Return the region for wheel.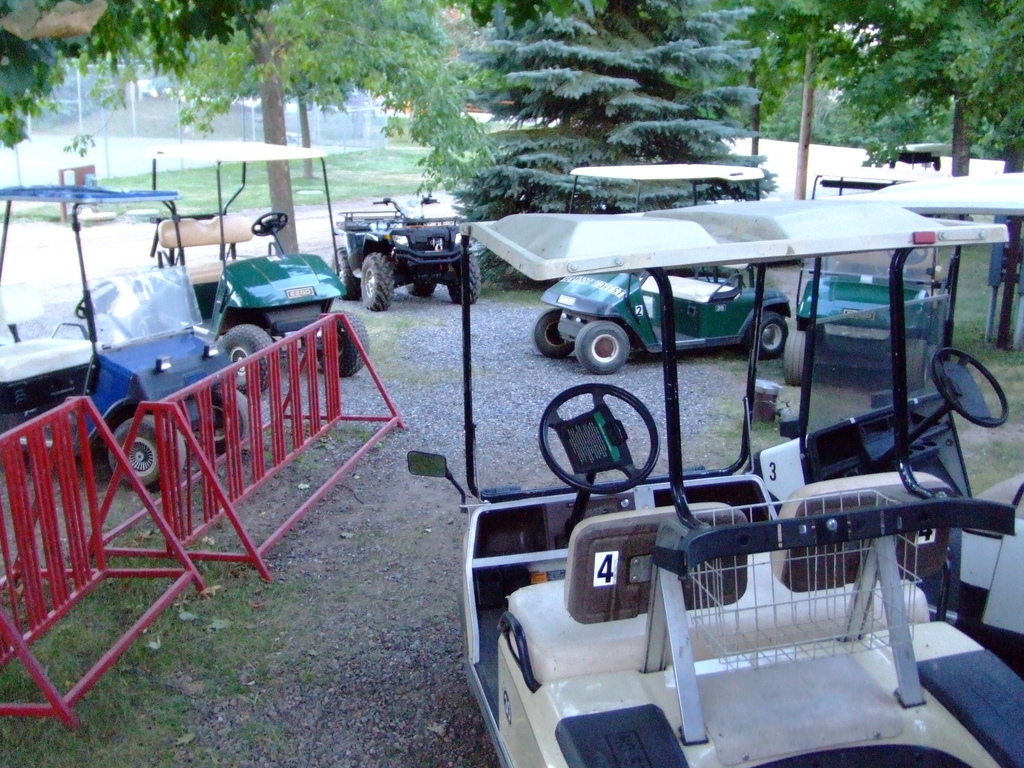
bbox(103, 414, 191, 491).
